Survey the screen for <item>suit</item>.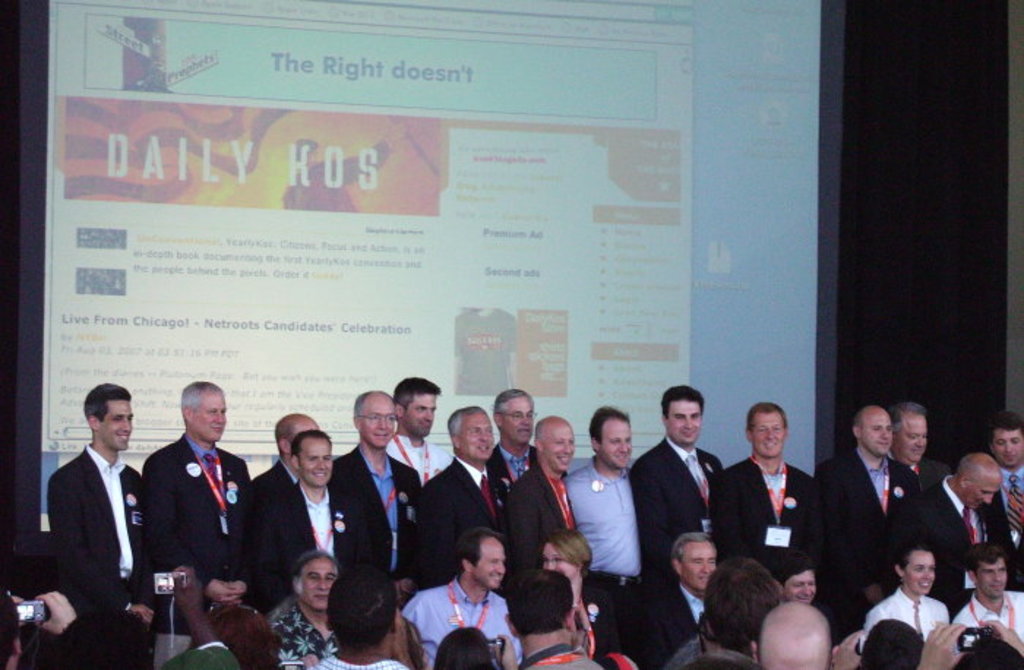
Survey found: rect(636, 587, 709, 669).
